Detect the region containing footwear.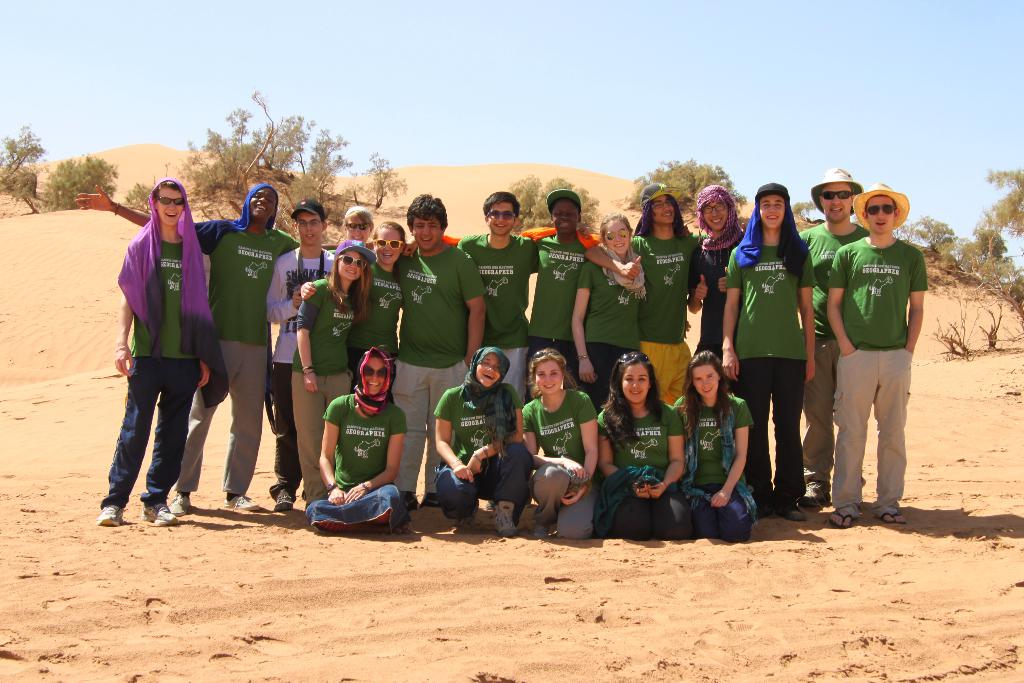
99 506 124 524.
